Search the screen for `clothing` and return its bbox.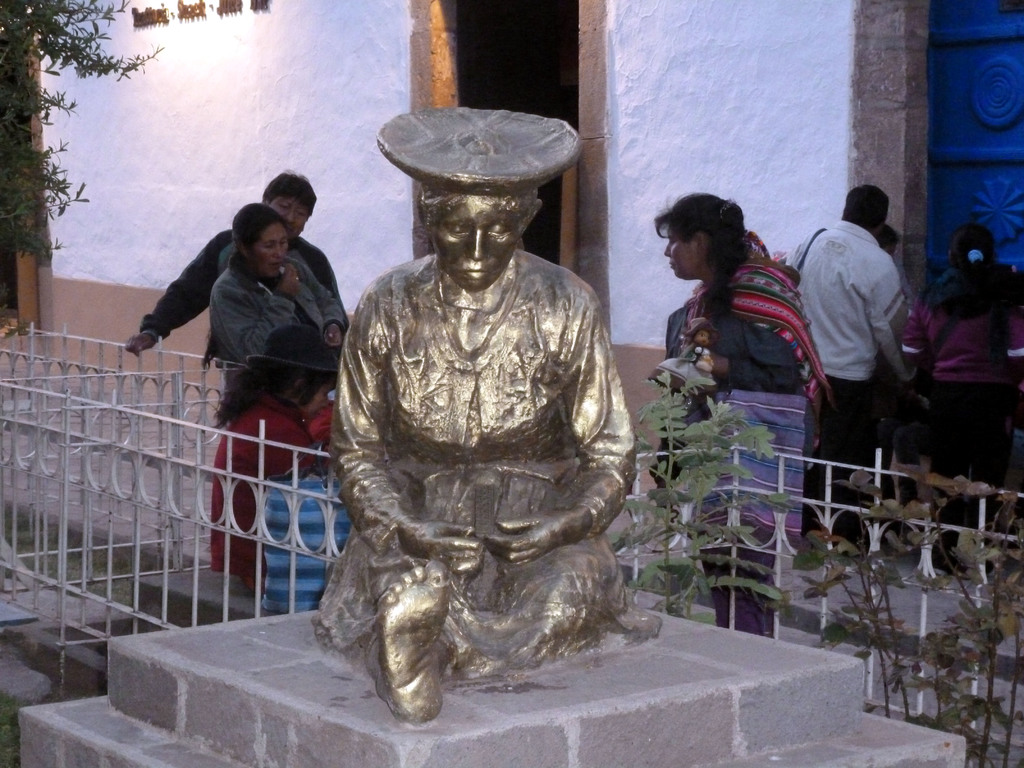
Found: bbox=(192, 401, 316, 575).
